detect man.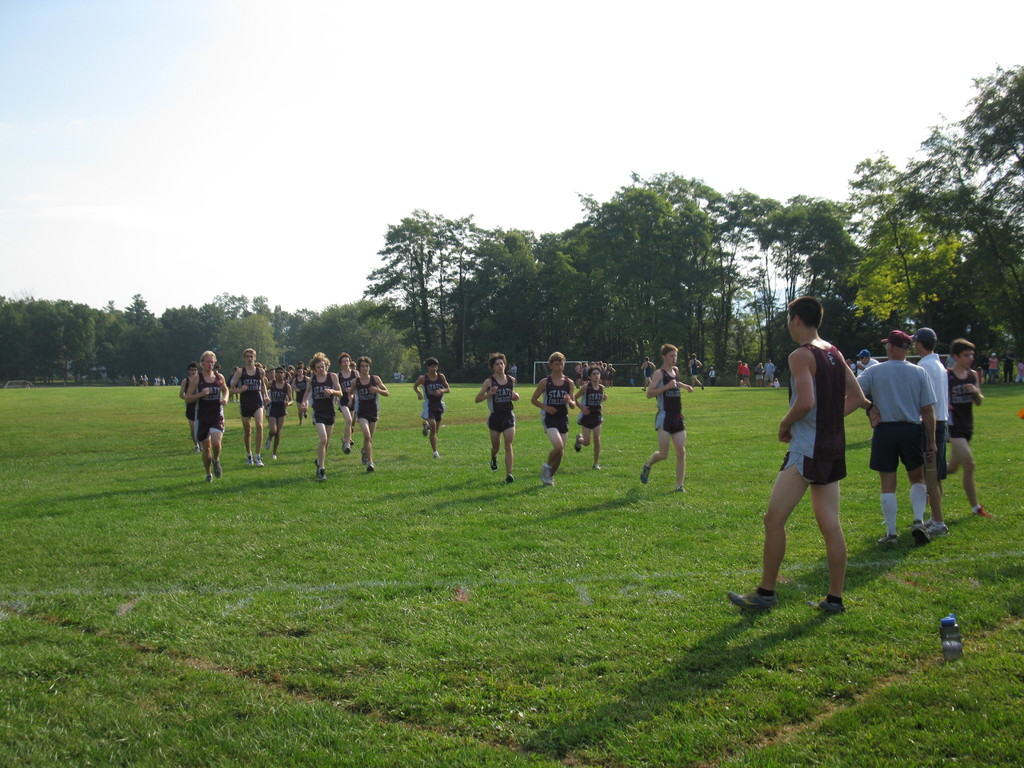
Detected at 915, 323, 948, 520.
